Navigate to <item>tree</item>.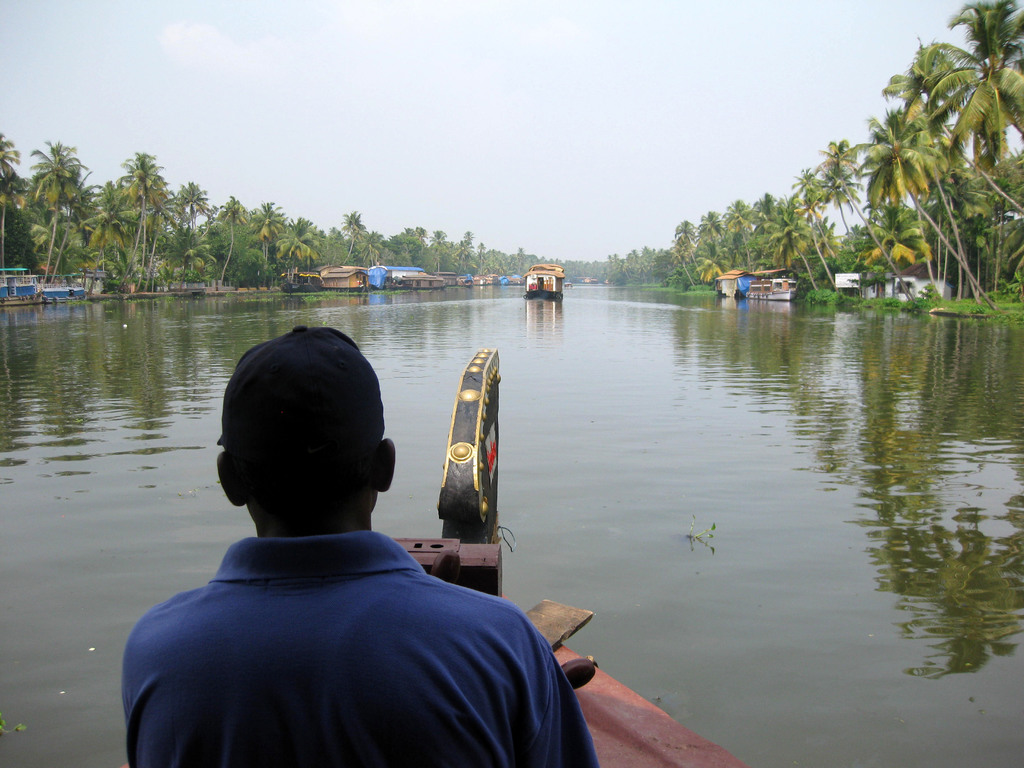
Navigation target: 792 165 844 268.
